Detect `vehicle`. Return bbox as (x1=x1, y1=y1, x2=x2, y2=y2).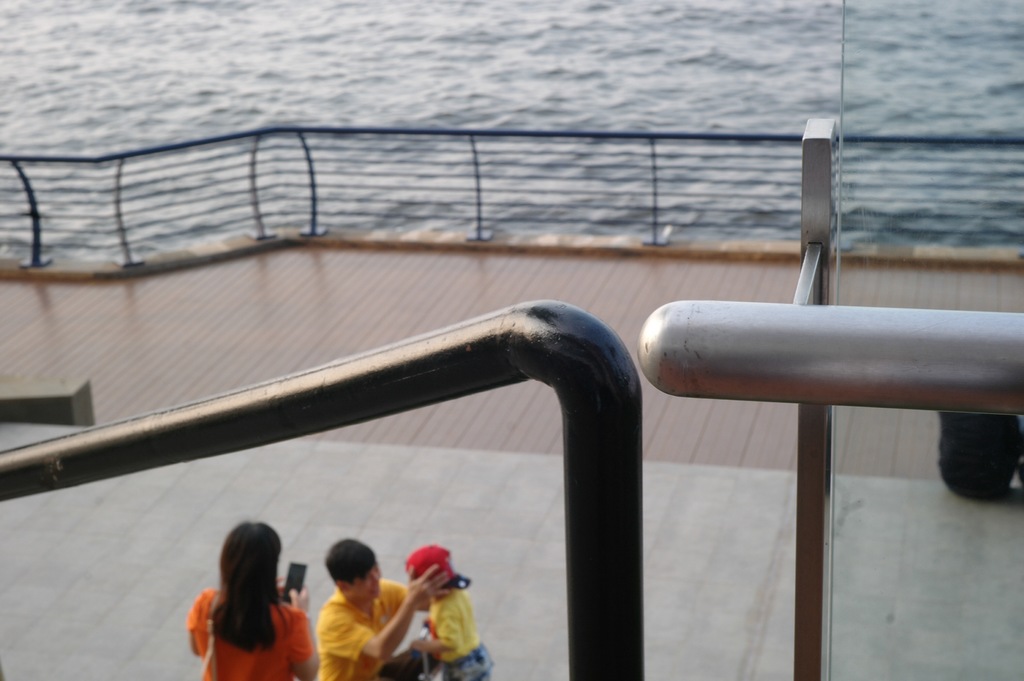
(x1=0, y1=0, x2=1023, y2=680).
